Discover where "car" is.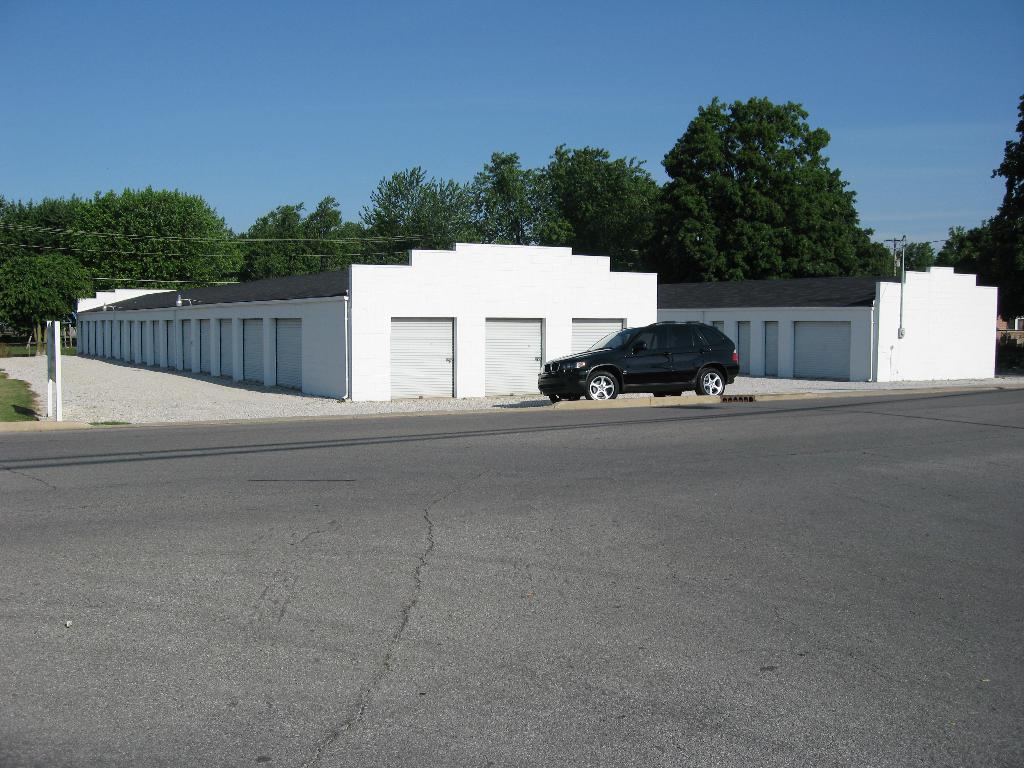
Discovered at pyautogui.locateOnScreen(539, 319, 735, 399).
